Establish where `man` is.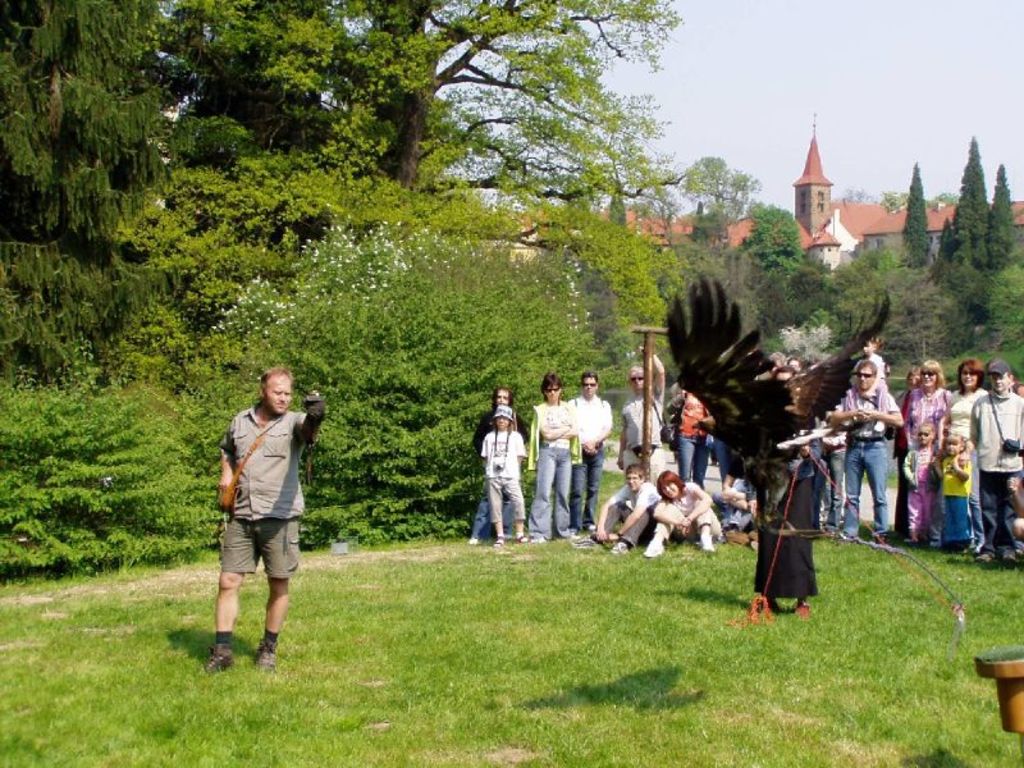
Established at x1=828, y1=352, x2=900, y2=534.
